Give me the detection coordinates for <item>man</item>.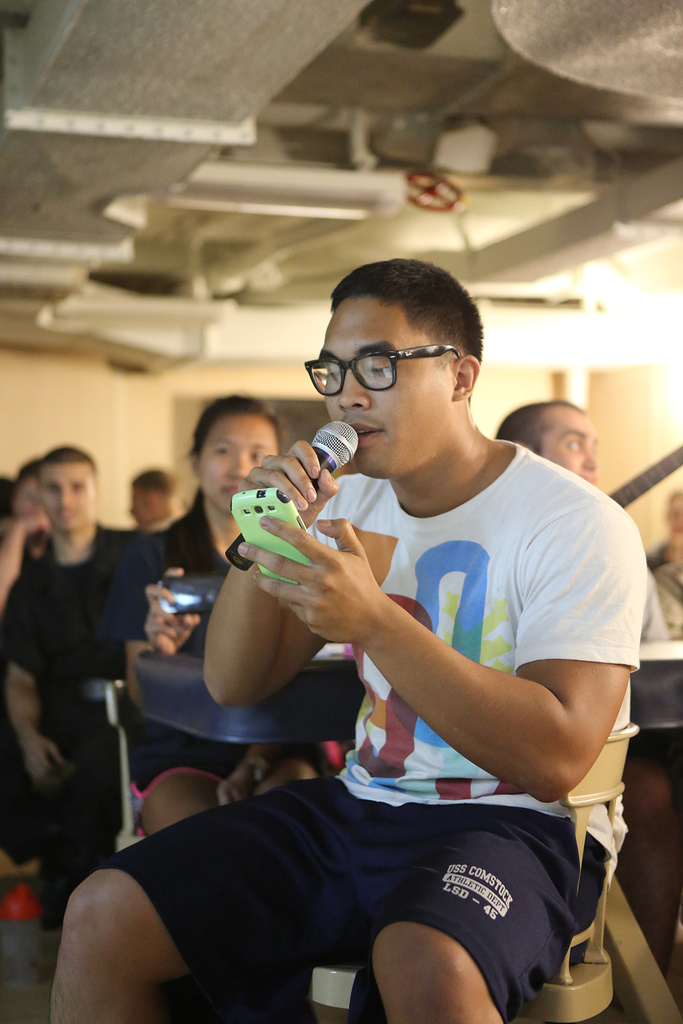
{"x1": 497, "y1": 400, "x2": 595, "y2": 482}.
